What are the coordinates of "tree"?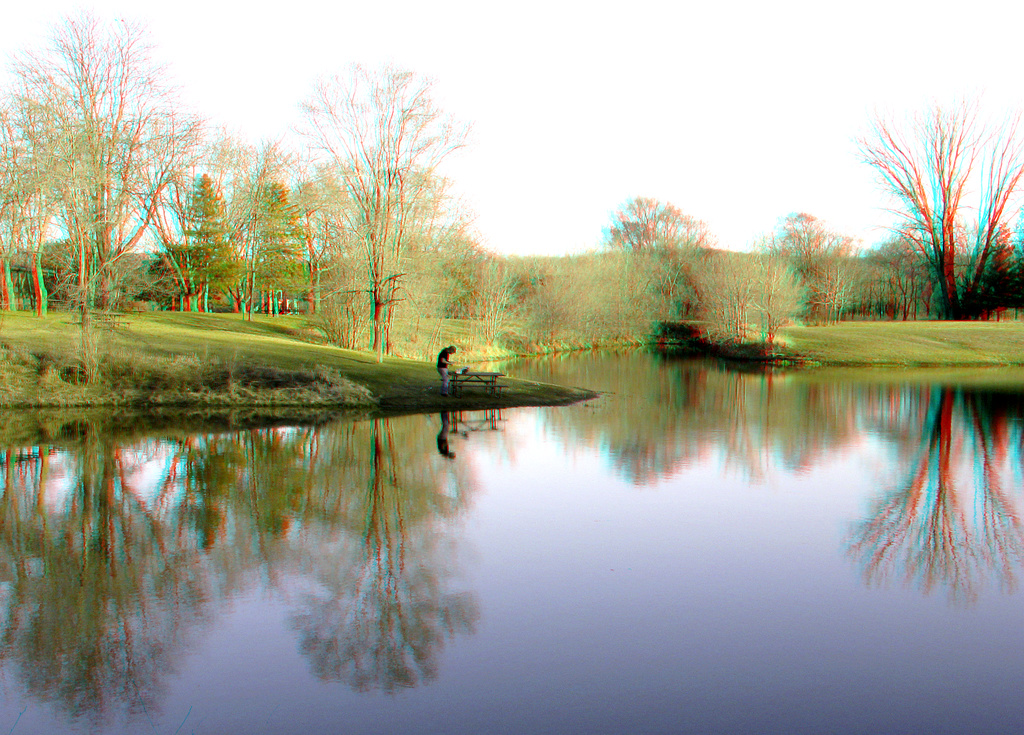
left=240, top=124, right=329, bottom=328.
